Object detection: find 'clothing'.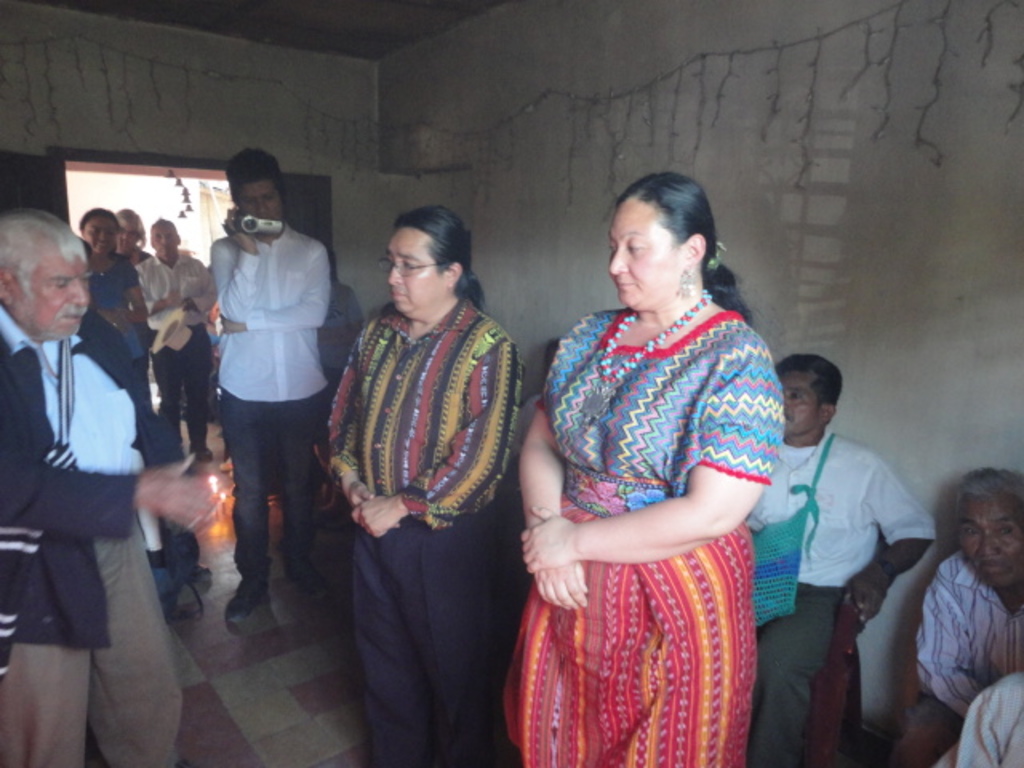
bbox=(898, 547, 1022, 766).
